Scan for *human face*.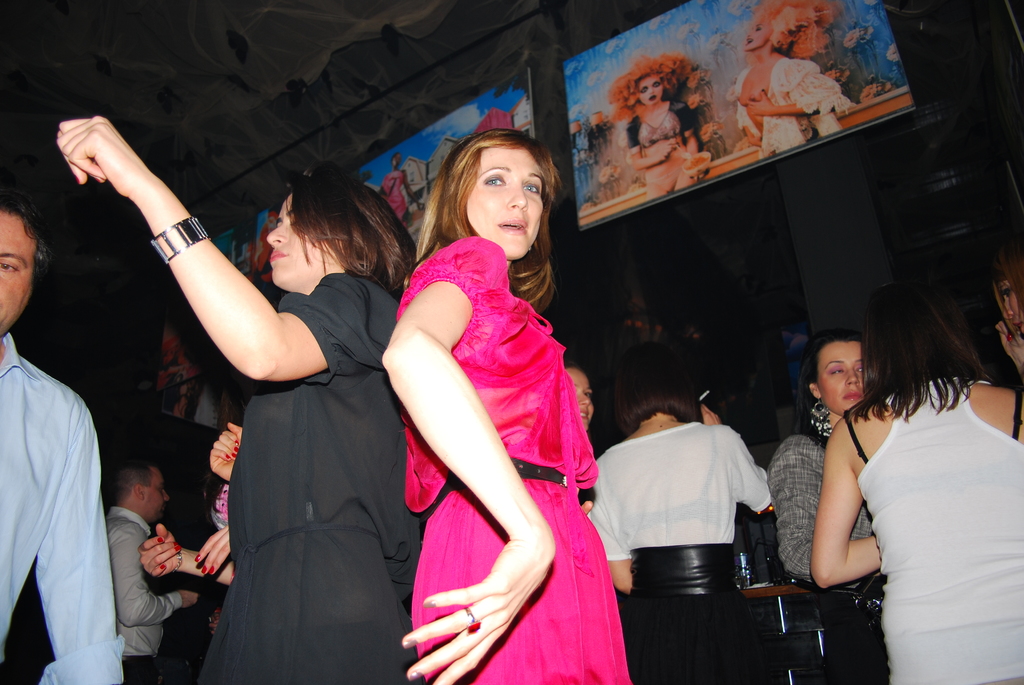
Scan result: <box>257,187,349,291</box>.
